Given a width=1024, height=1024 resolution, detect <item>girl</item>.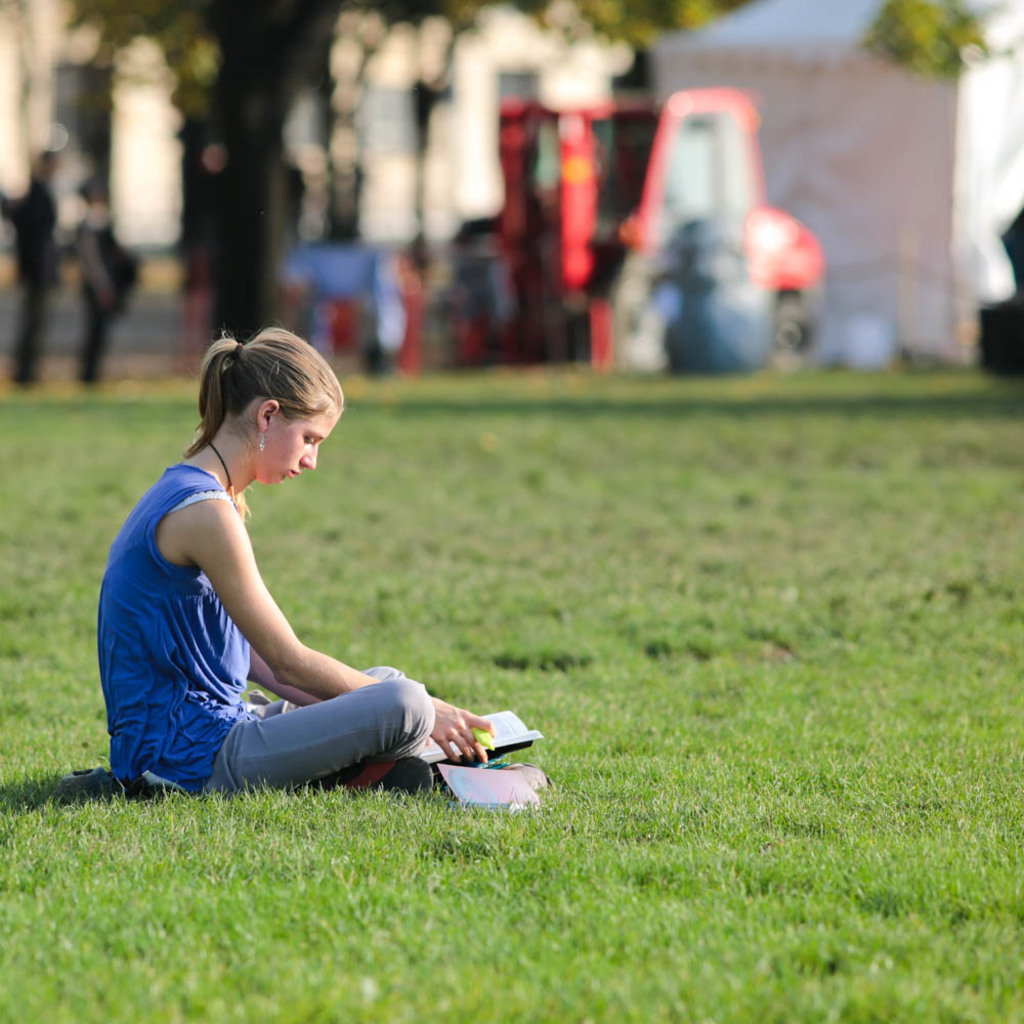
[left=92, top=324, right=498, bottom=793].
